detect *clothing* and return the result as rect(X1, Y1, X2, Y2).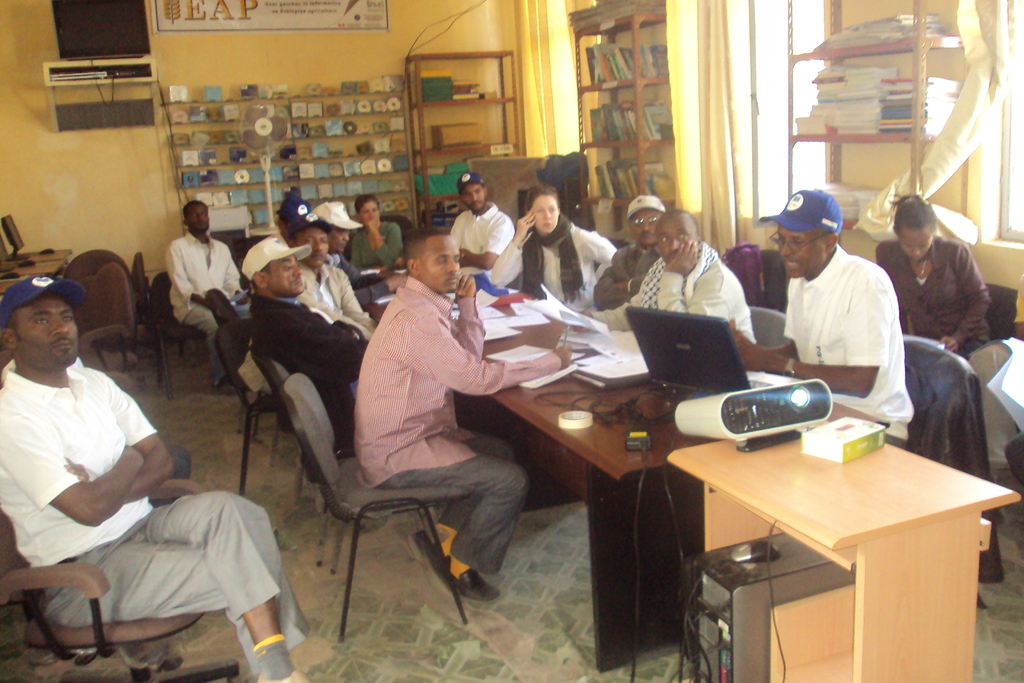
rect(773, 229, 921, 404).
